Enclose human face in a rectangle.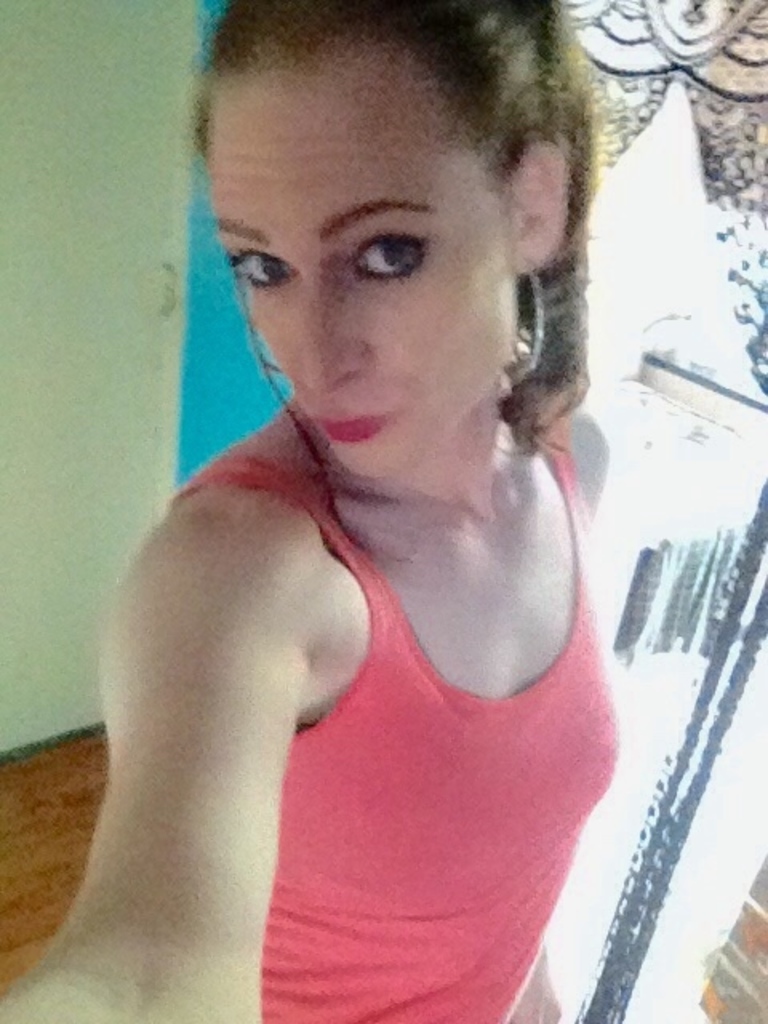
select_region(205, 77, 518, 480).
